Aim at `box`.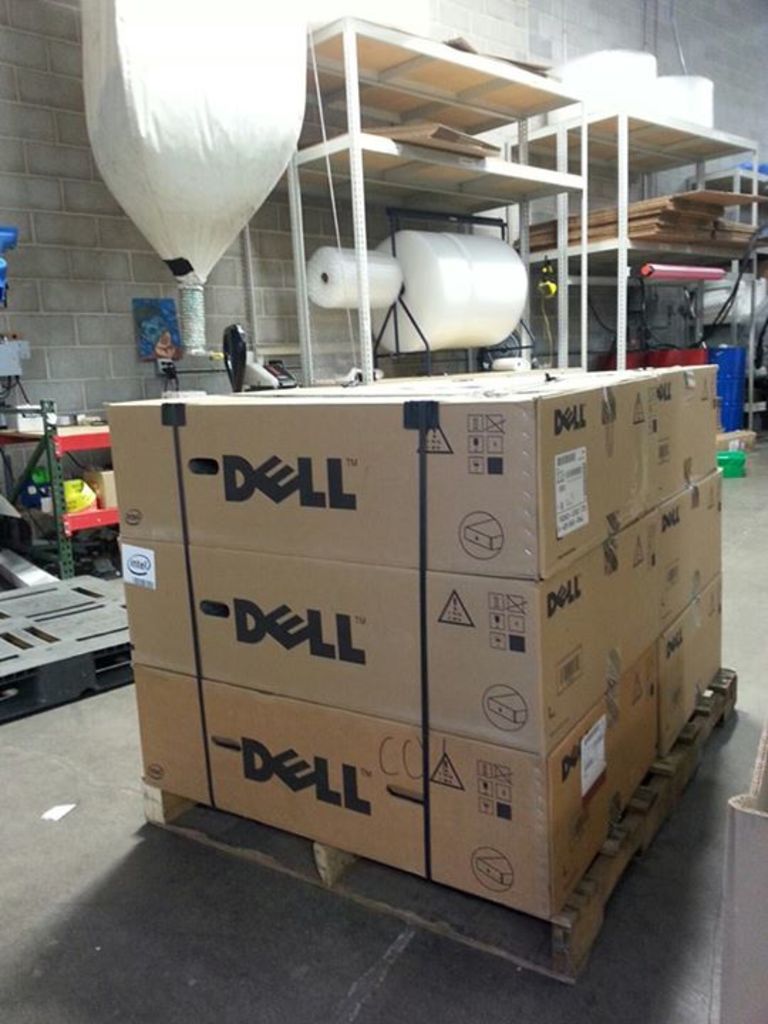
Aimed at rect(656, 569, 725, 765).
